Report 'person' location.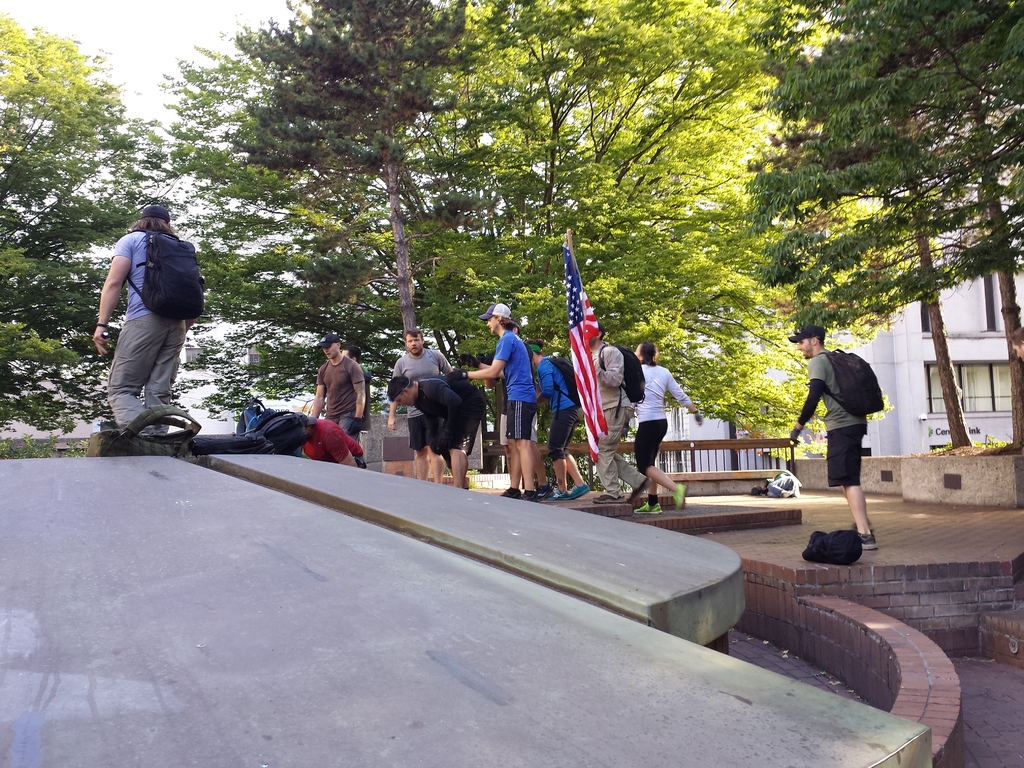
Report: [left=456, top=302, right=546, bottom=498].
